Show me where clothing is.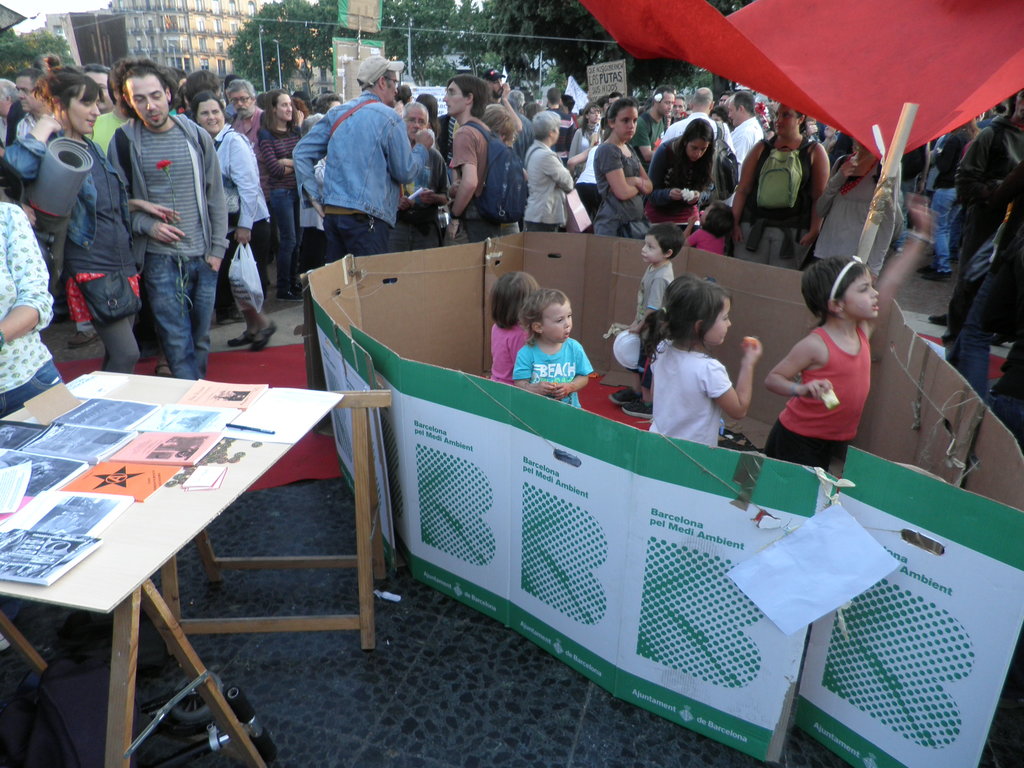
clothing is at bbox=(648, 328, 748, 436).
